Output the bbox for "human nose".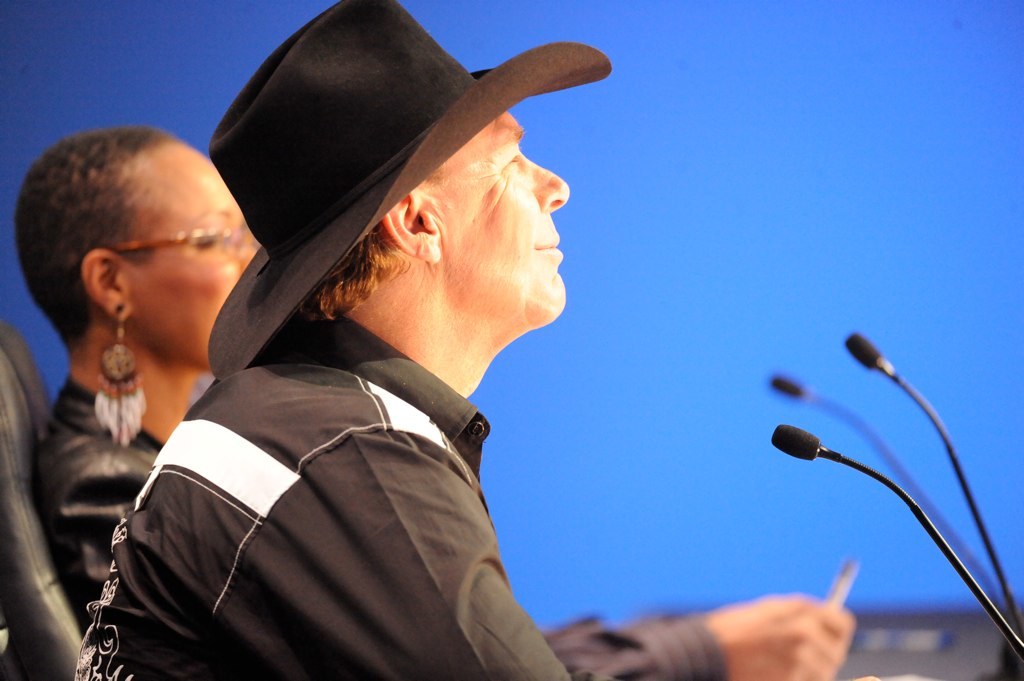
{"left": 239, "top": 250, "right": 253, "bottom": 266}.
